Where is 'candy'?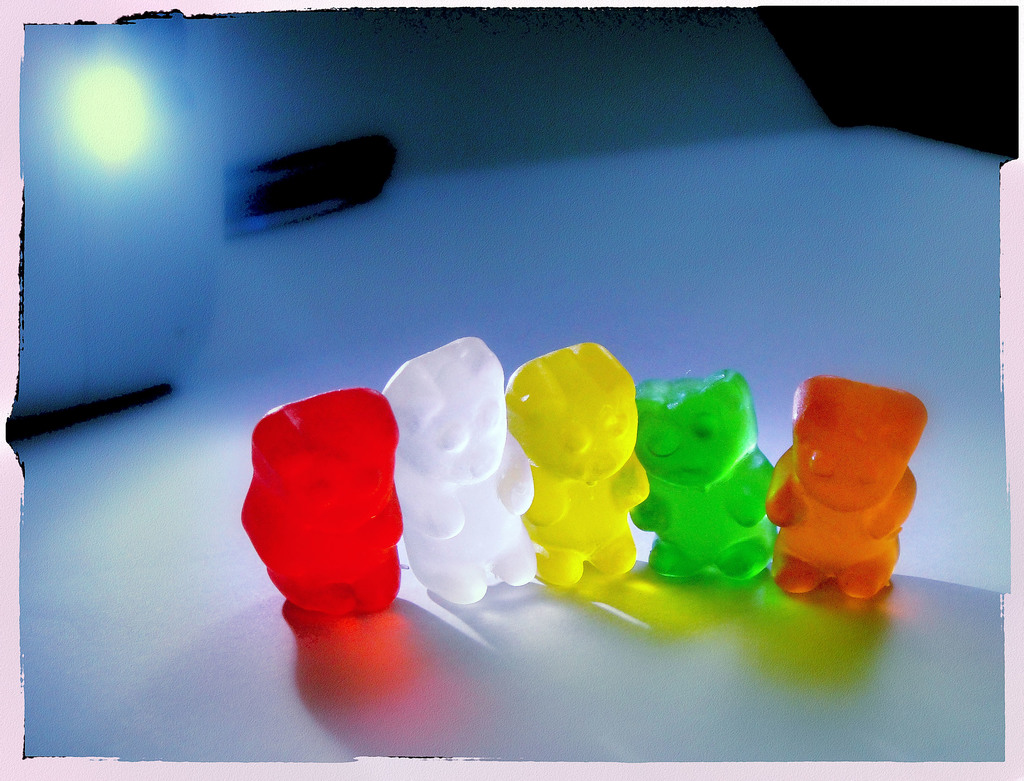
(239,333,930,608).
